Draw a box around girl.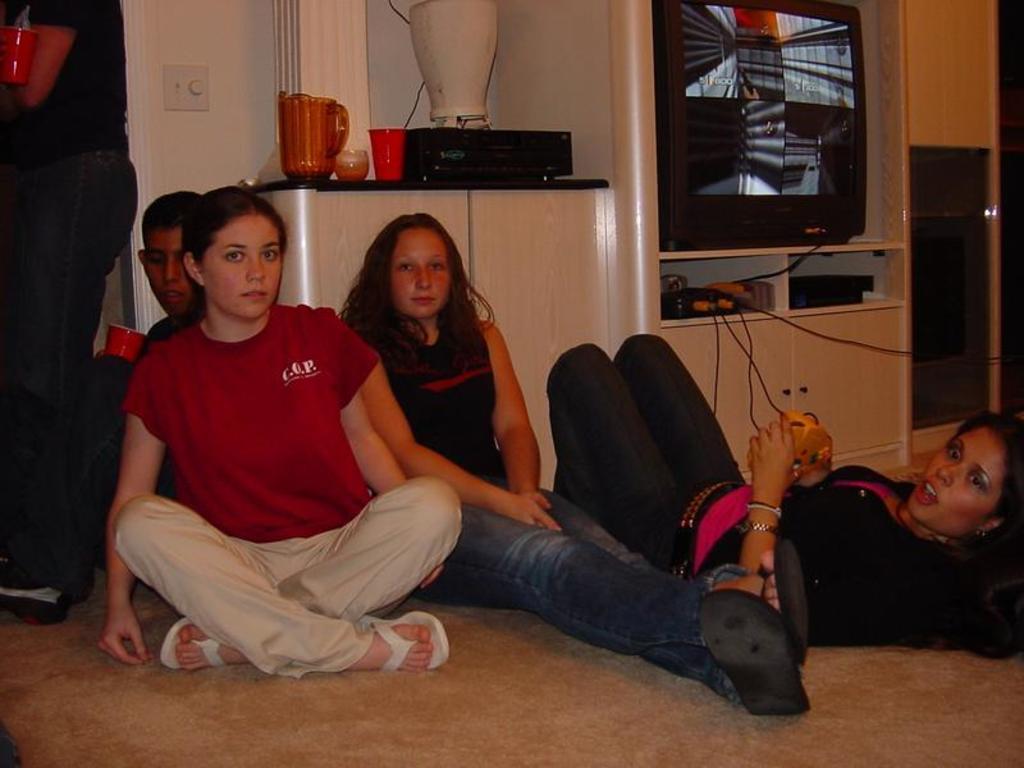
crop(539, 324, 1021, 660).
